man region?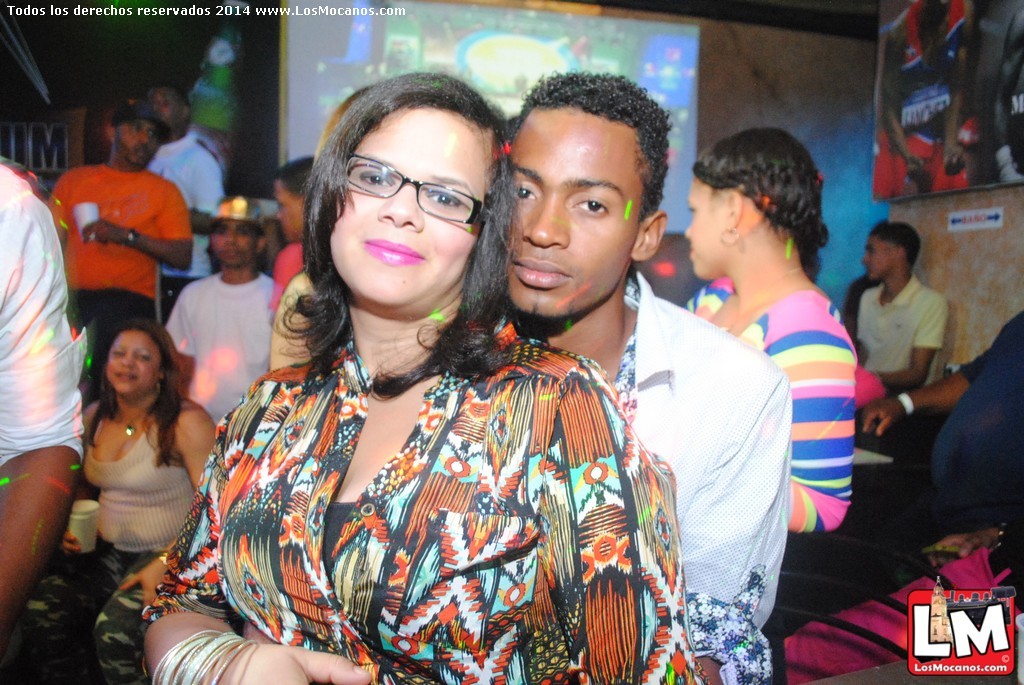
region(49, 141, 190, 359)
